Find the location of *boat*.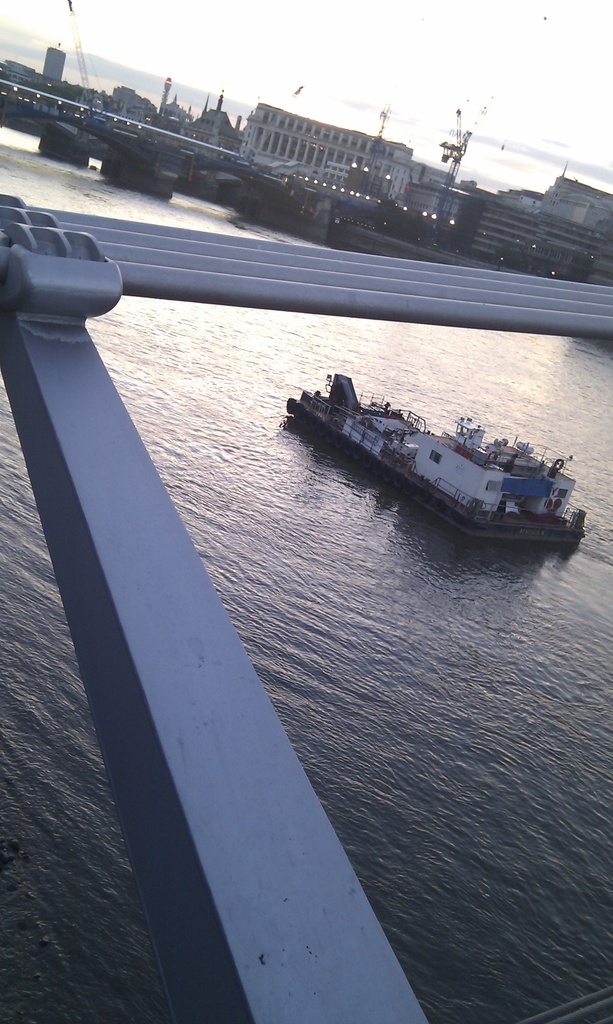
Location: Rect(269, 364, 612, 531).
